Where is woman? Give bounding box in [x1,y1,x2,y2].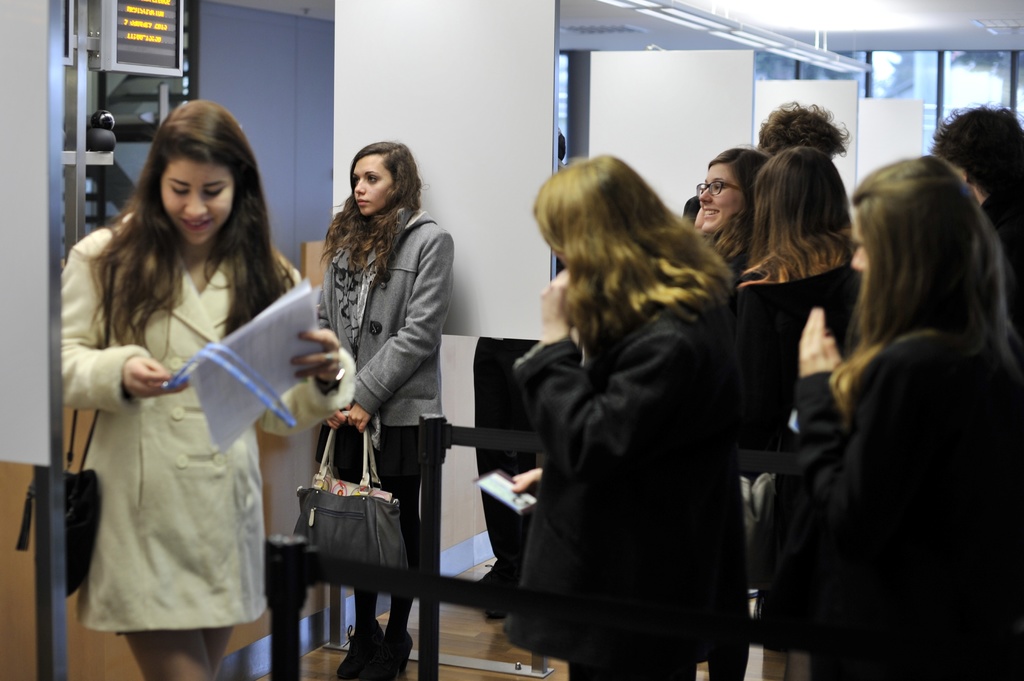
[301,122,452,621].
